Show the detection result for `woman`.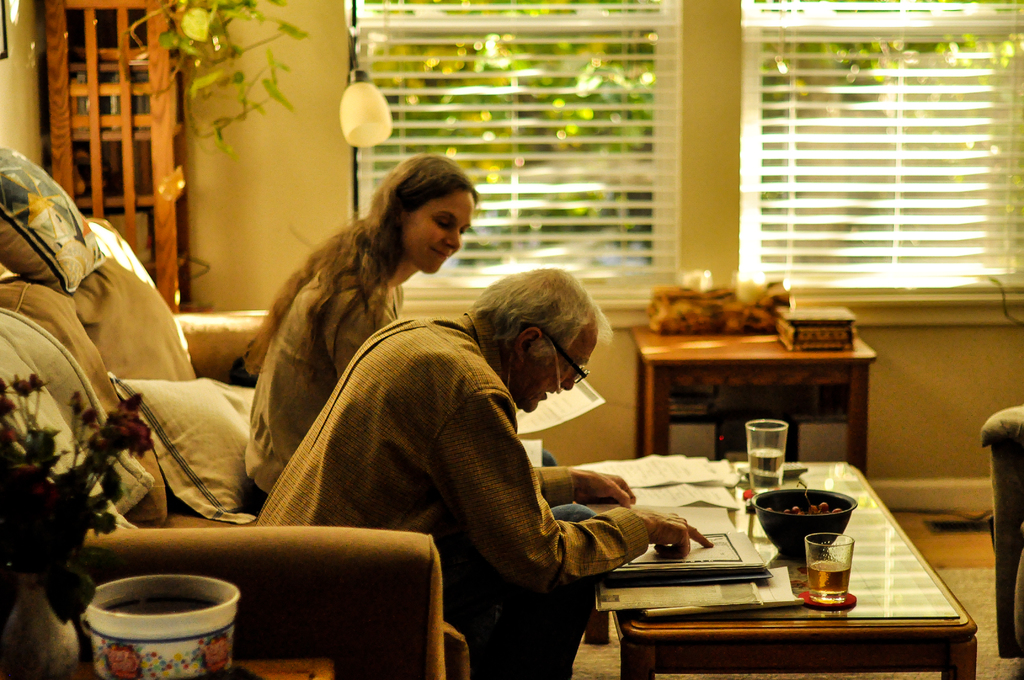
237/152/556/508.
